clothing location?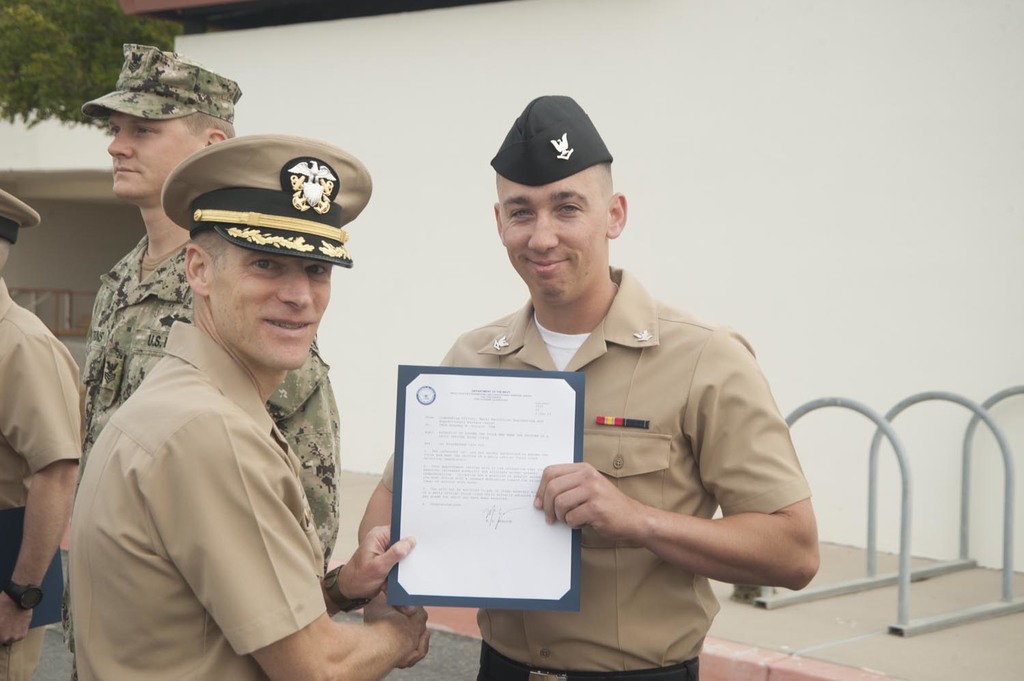
bbox(68, 321, 325, 680)
